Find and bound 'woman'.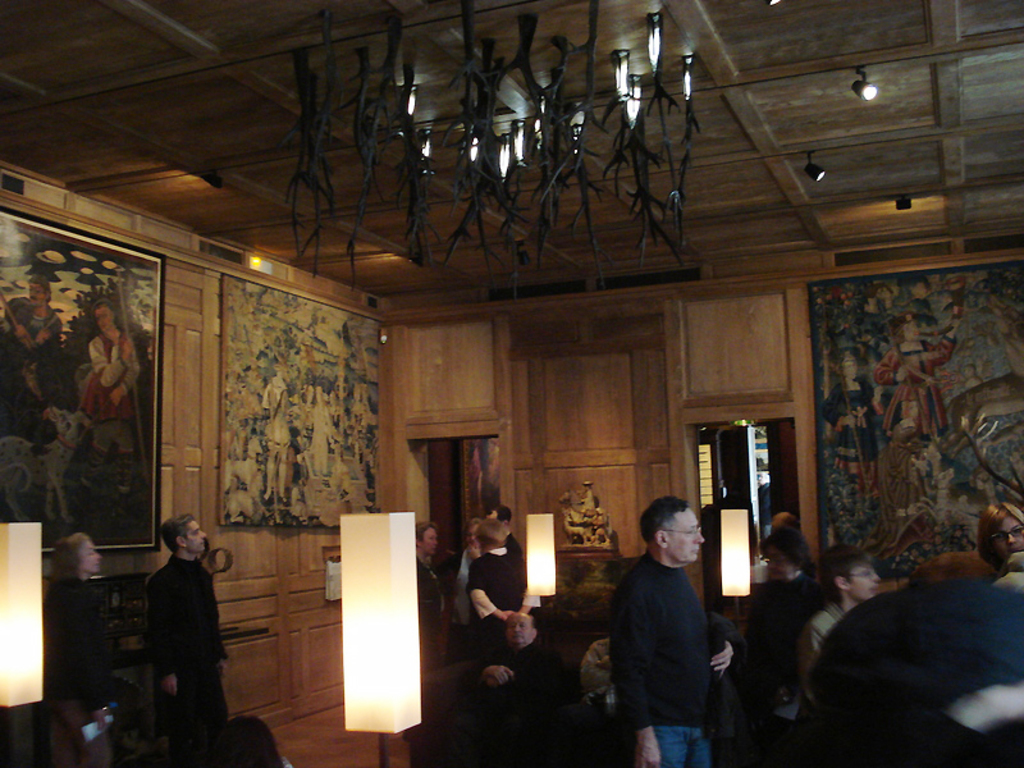
Bound: x1=454 y1=516 x2=483 y2=672.
